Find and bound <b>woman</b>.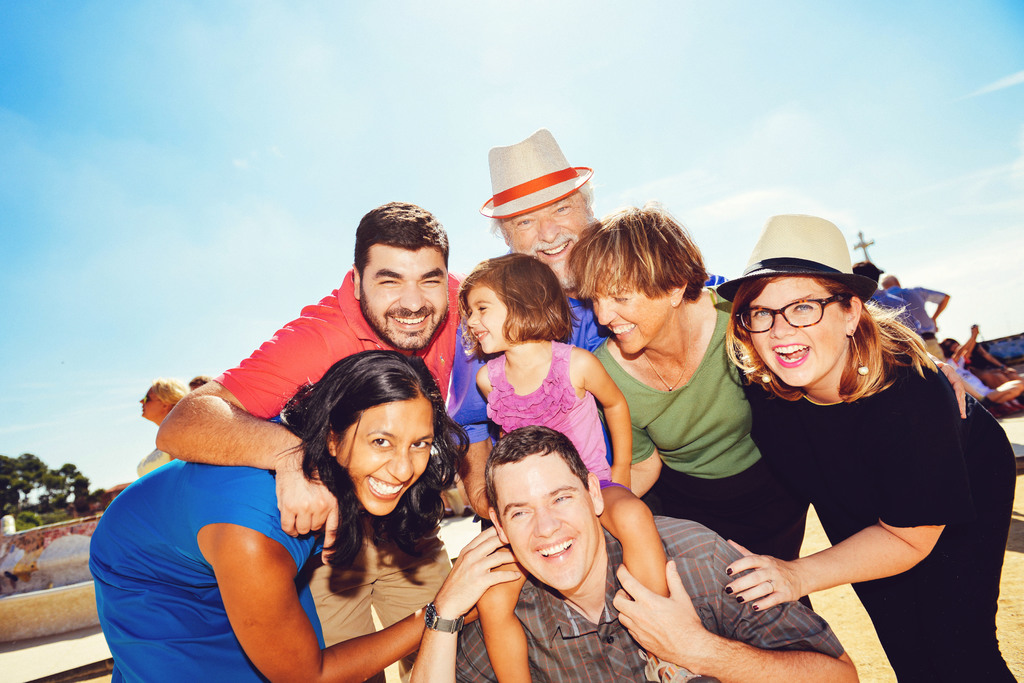
Bound: (710,209,1020,682).
